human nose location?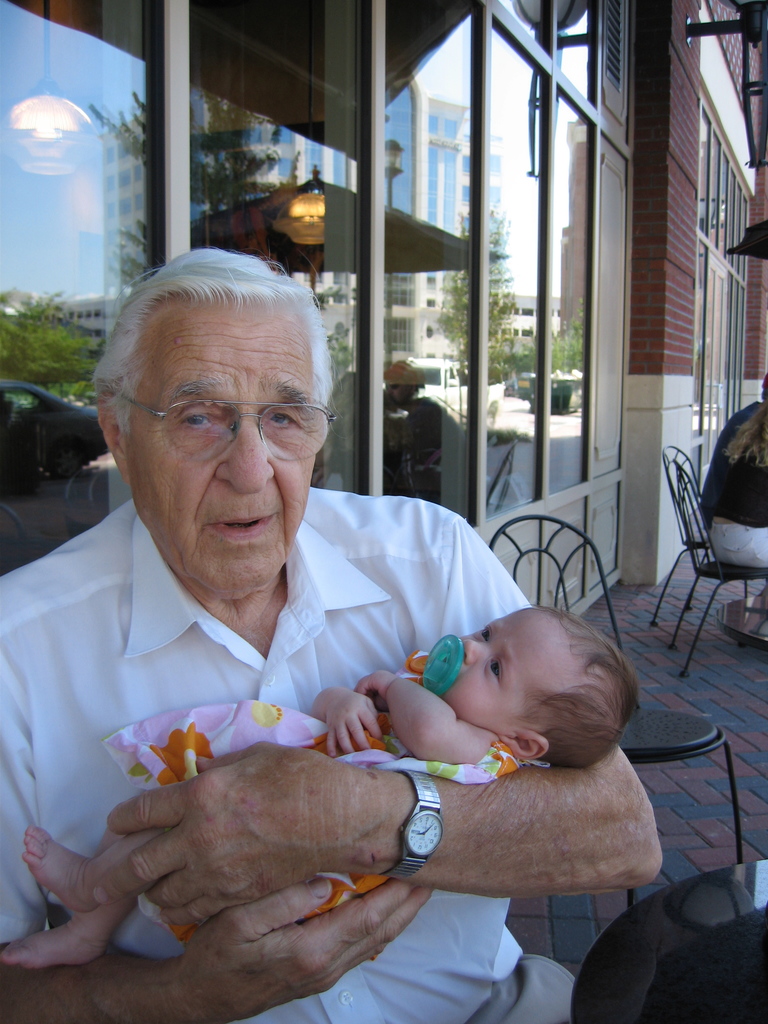
rect(216, 408, 278, 490)
